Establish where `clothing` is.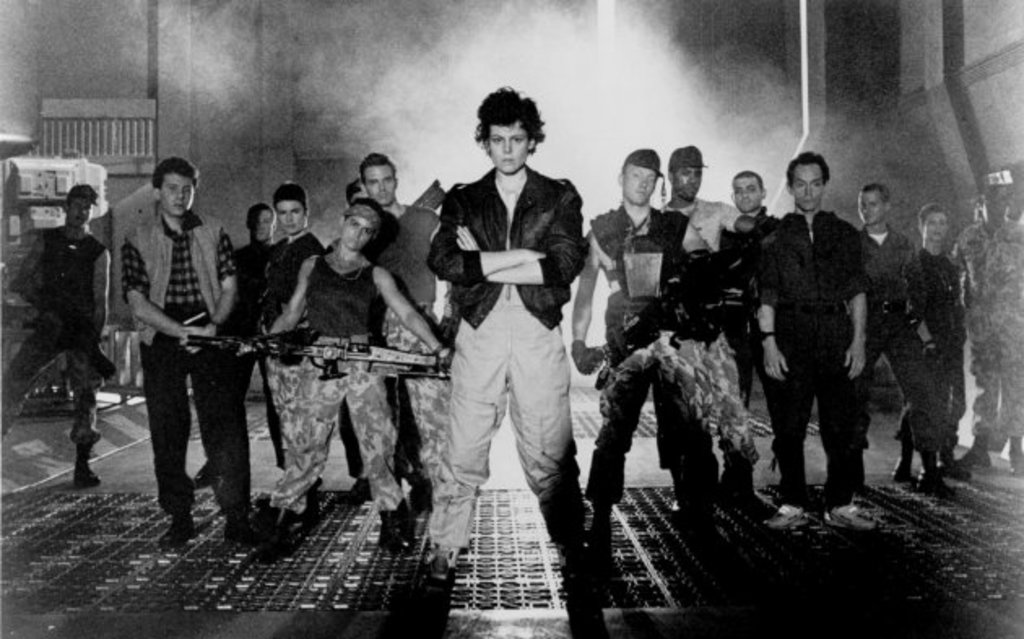
Established at select_region(361, 193, 450, 325).
